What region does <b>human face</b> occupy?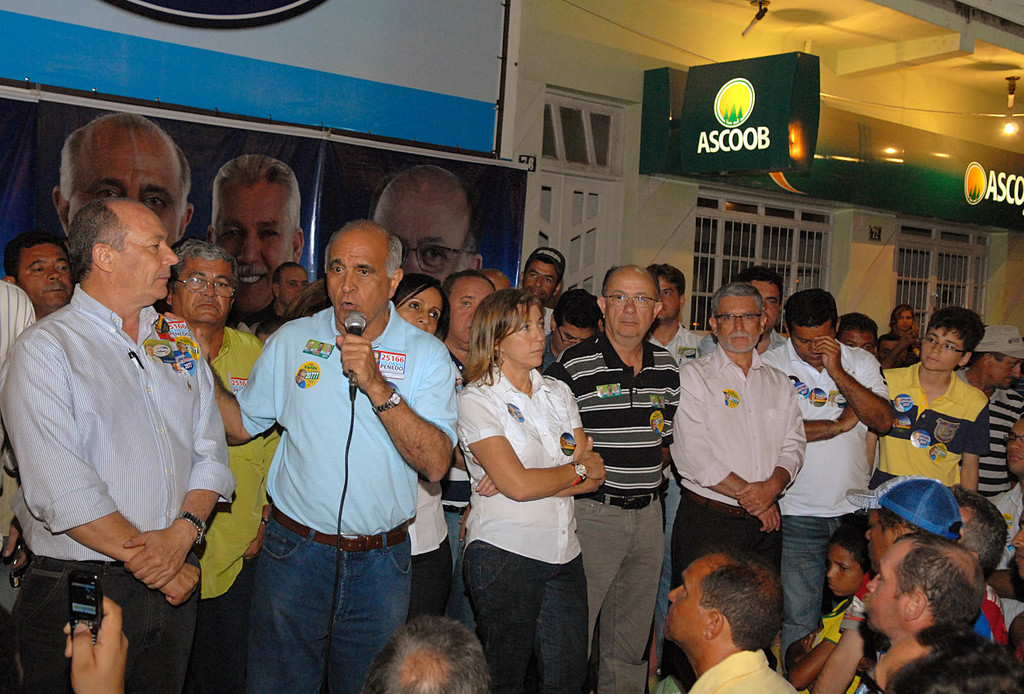
868/511/895/571.
